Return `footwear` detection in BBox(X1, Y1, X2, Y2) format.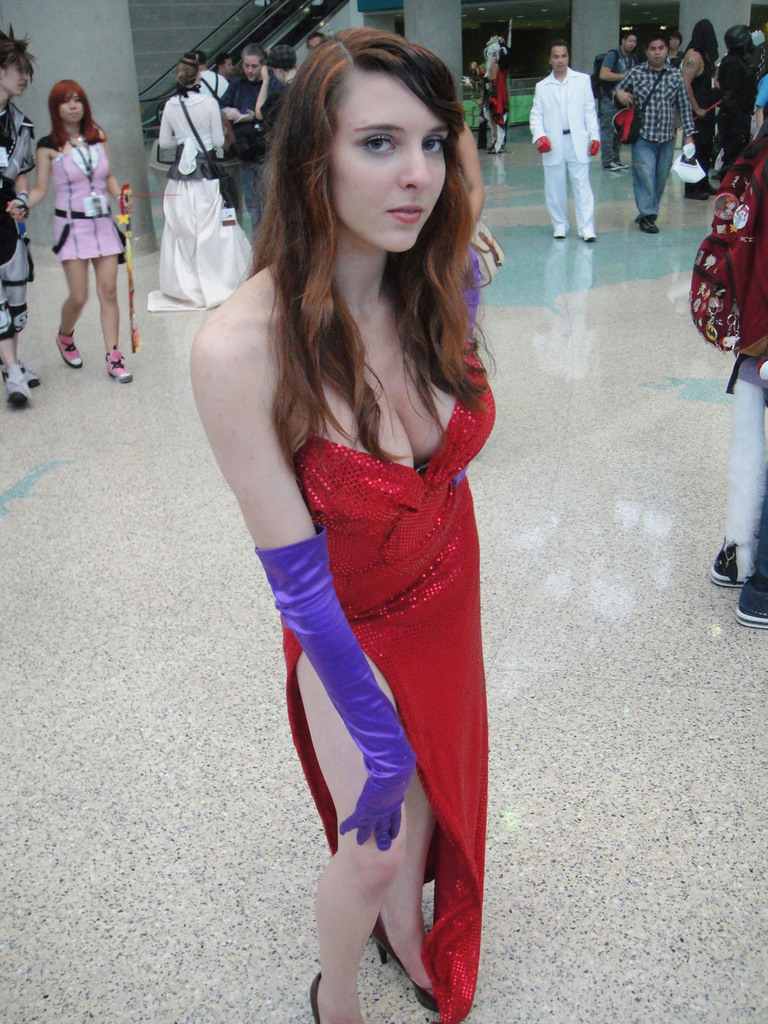
BBox(732, 570, 767, 630).
